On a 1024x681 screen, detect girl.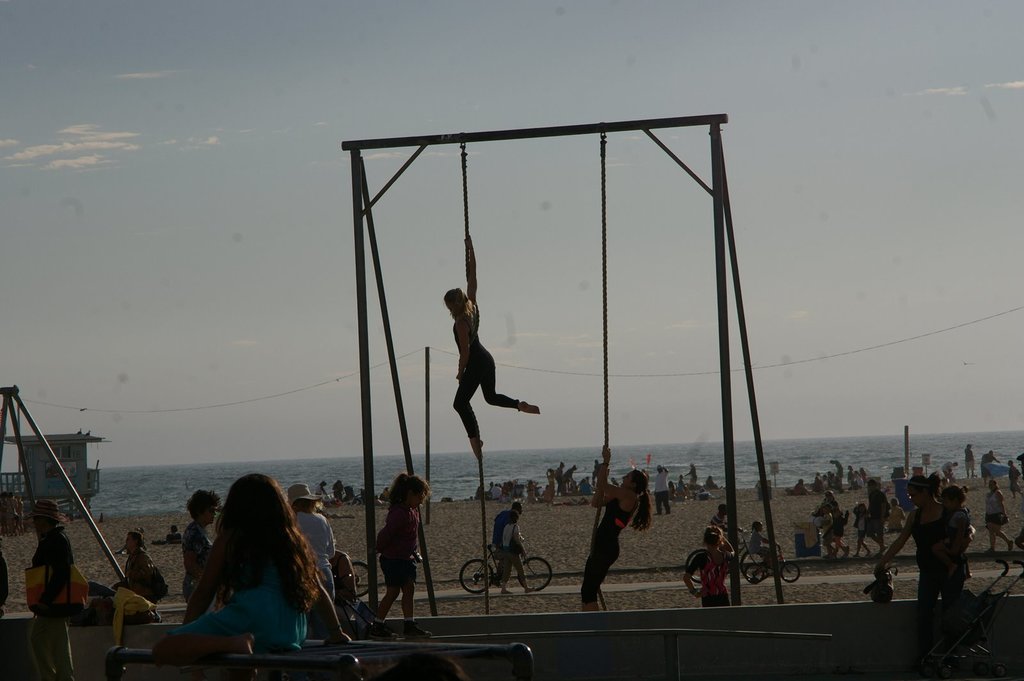
rect(445, 232, 540, 457).
